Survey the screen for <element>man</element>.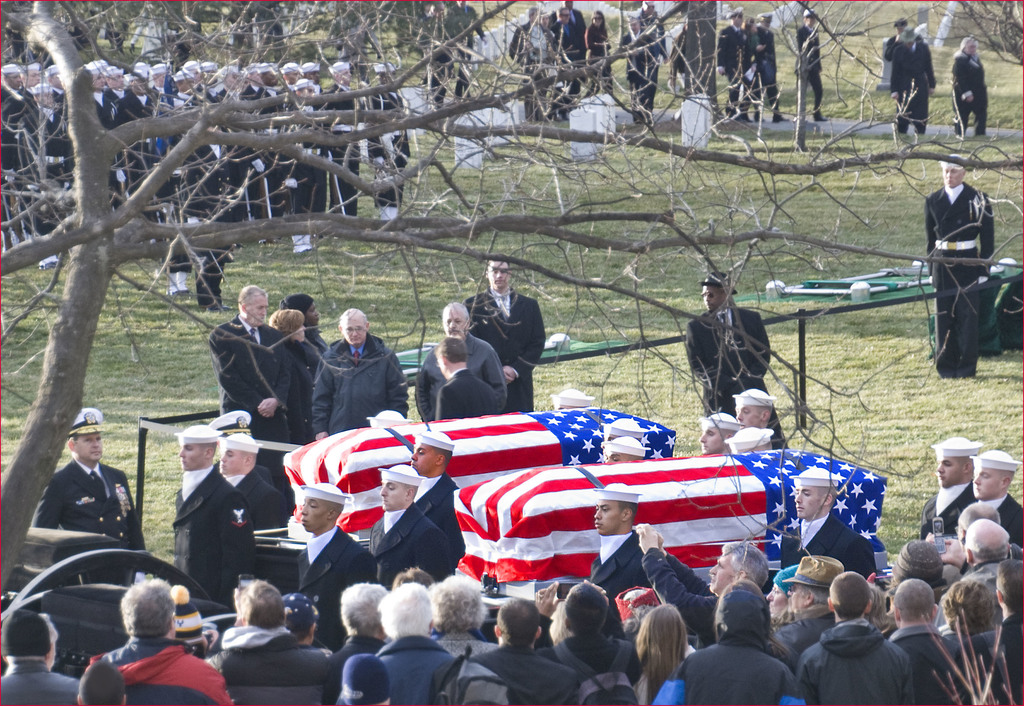
Survey found: <bbox>941, 517, 1023, 630</bbox>.
